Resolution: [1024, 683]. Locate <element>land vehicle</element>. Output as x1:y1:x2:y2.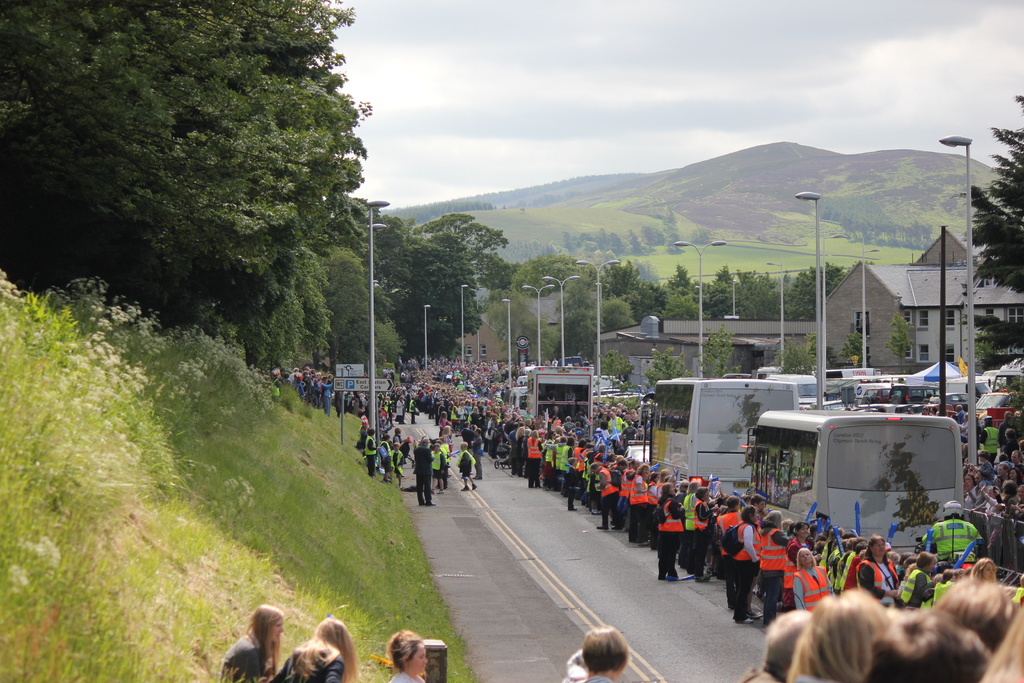
520:377:531:385.
